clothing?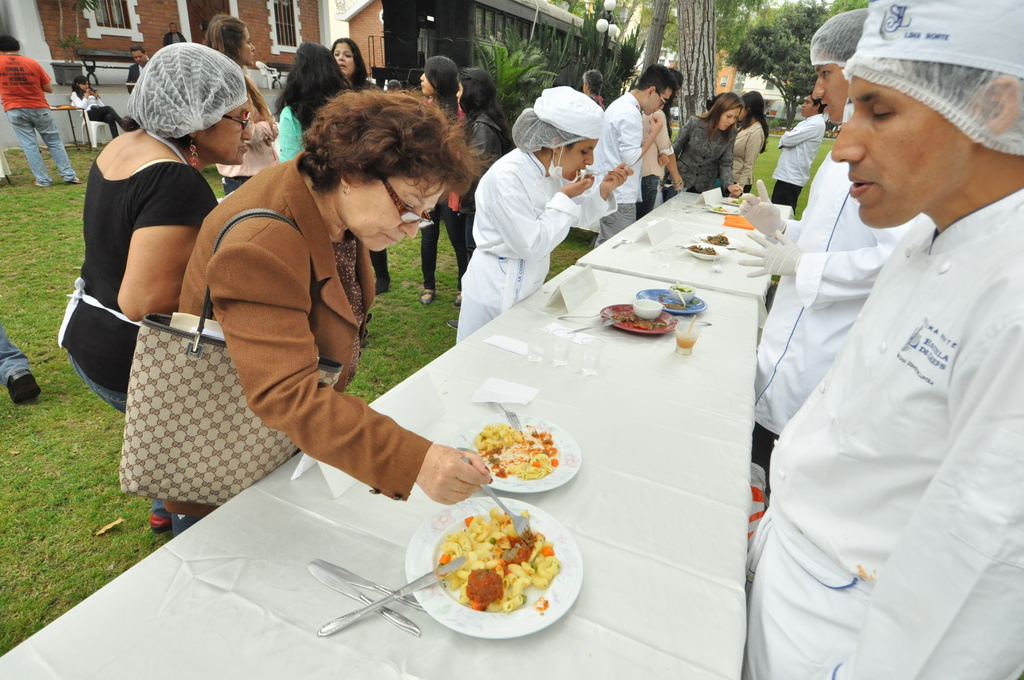
0,327,29,390
